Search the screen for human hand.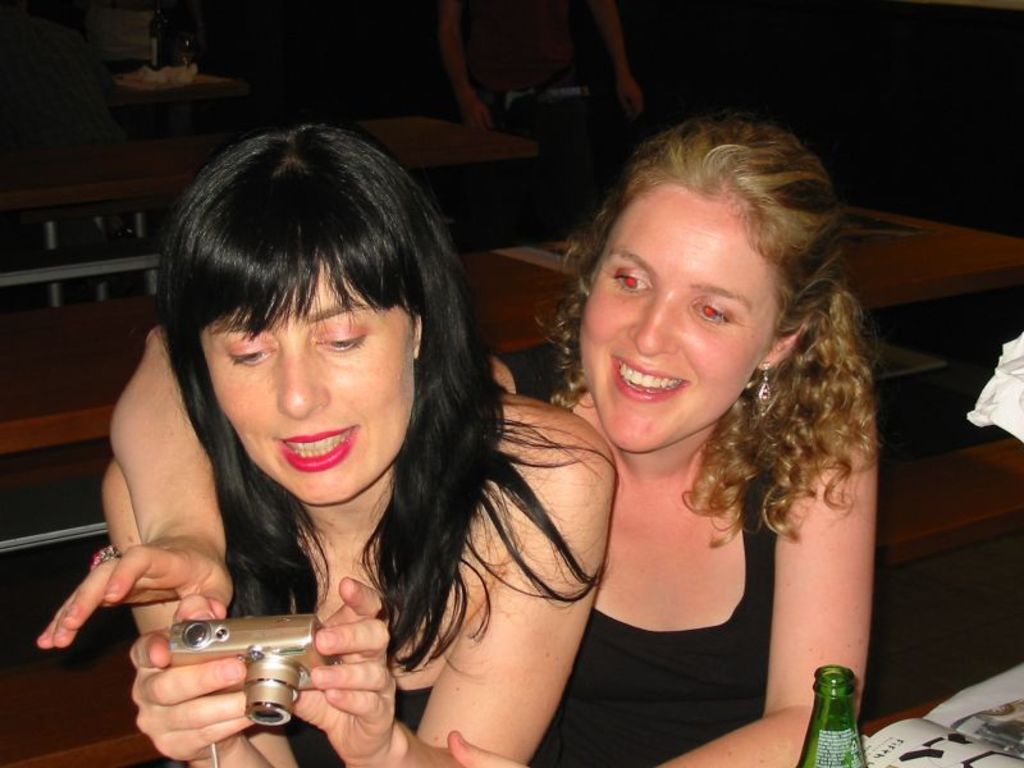
Found at (x1=127, y1=628, x2=259, y2=759).
